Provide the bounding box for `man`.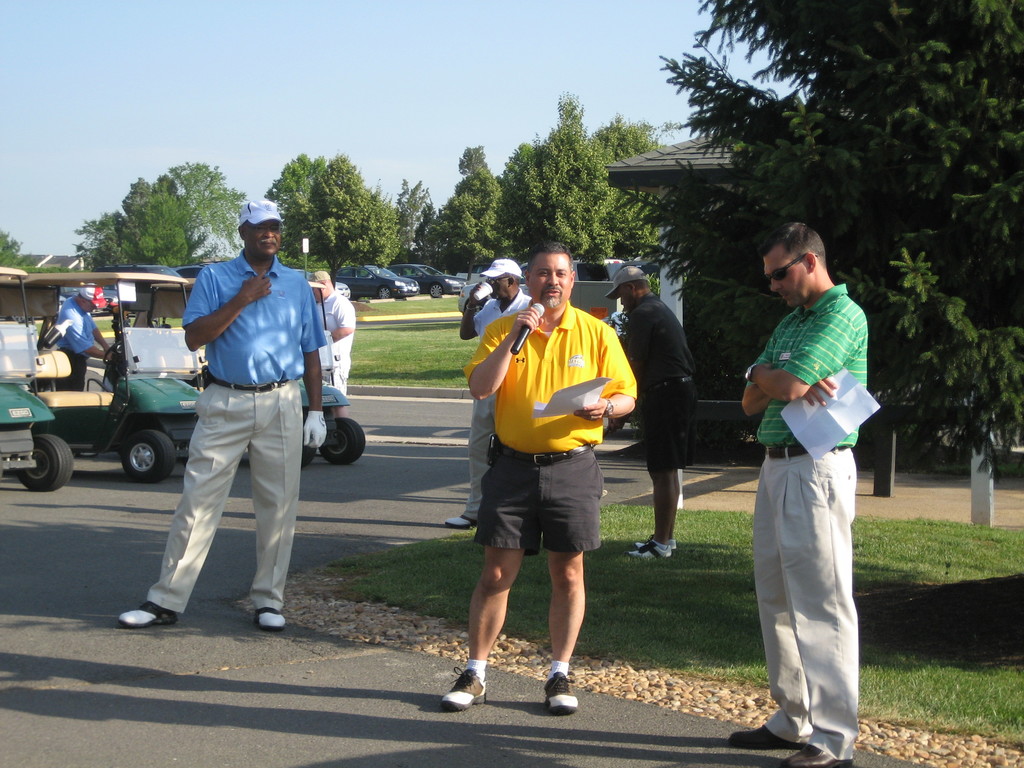
(54,283,115,394).
